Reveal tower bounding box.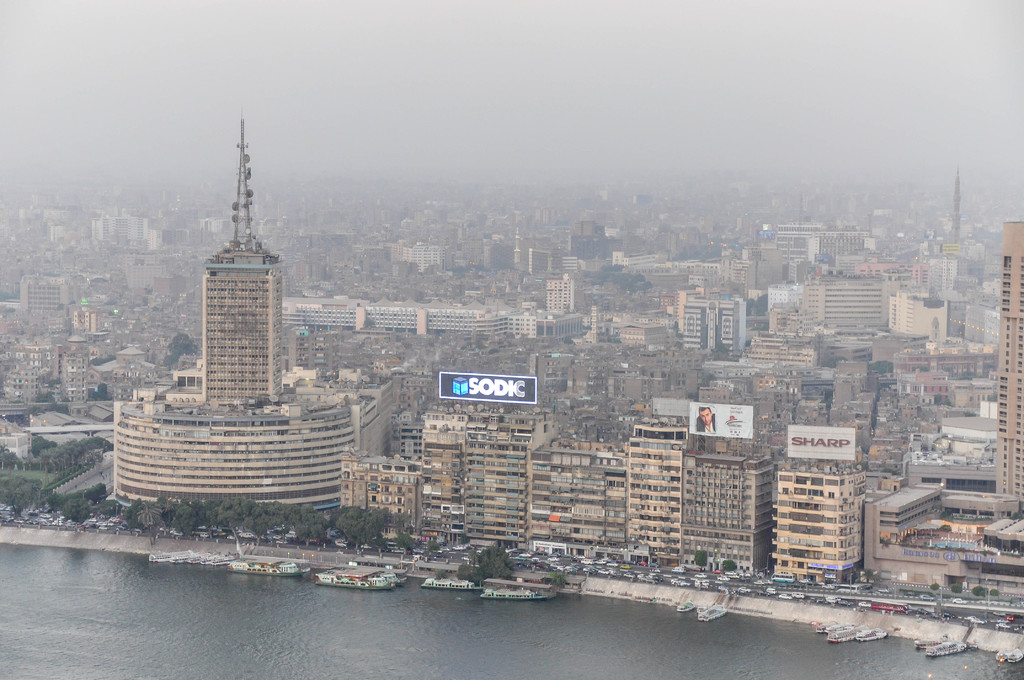
Revealed: 986,219,1023,500.
